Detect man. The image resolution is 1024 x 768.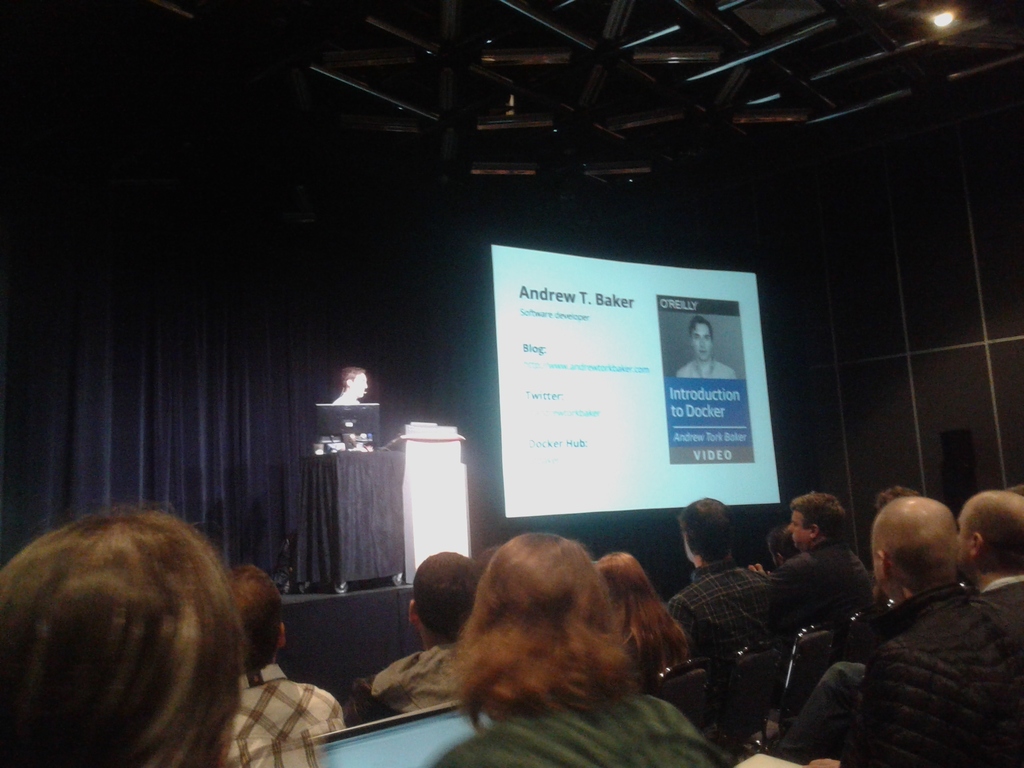
<bbox>953, 483, 1023, 636</bbox>.
